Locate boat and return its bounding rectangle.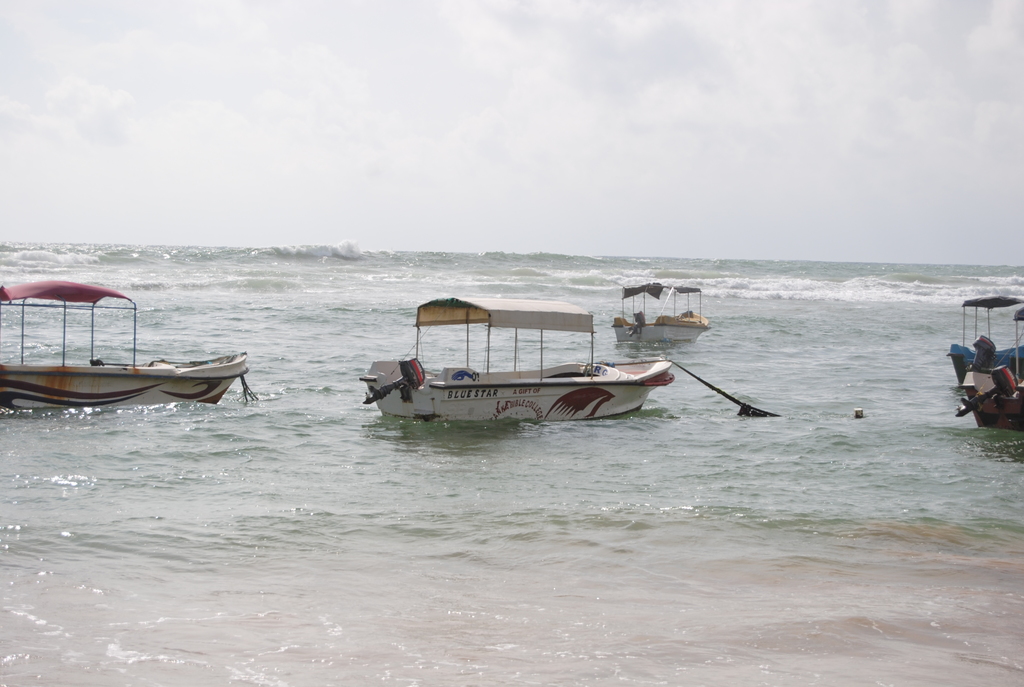
rect(0, 273, 262, 418).
